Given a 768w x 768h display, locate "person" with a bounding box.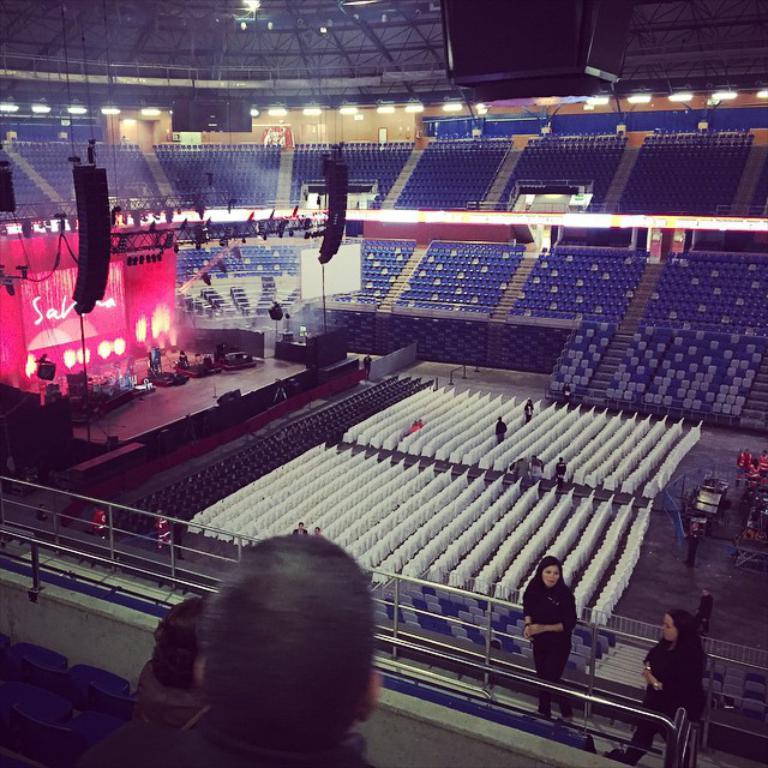
Located: locate(551, 457, 563, 486).
